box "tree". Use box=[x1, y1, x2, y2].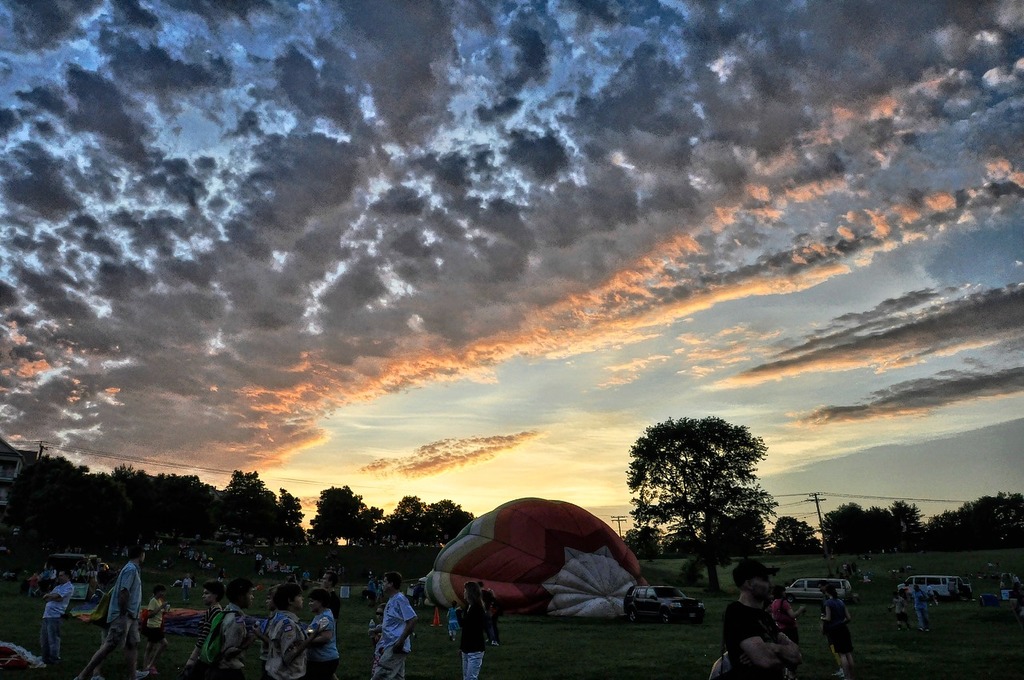
box=[79, 460, 124, 509].
